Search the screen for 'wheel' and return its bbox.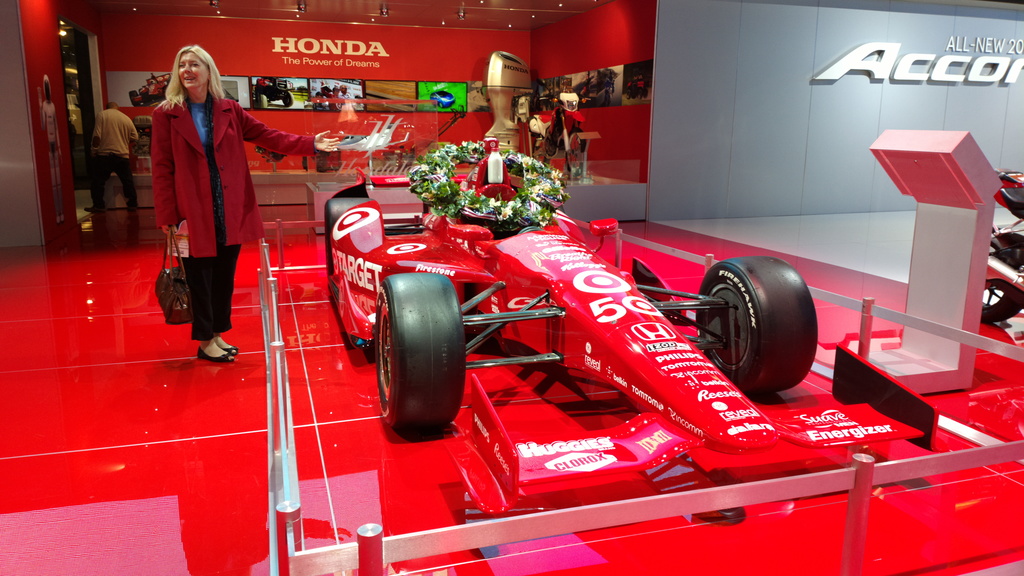
Found: <region>323, 199, 374, 279</region>.
